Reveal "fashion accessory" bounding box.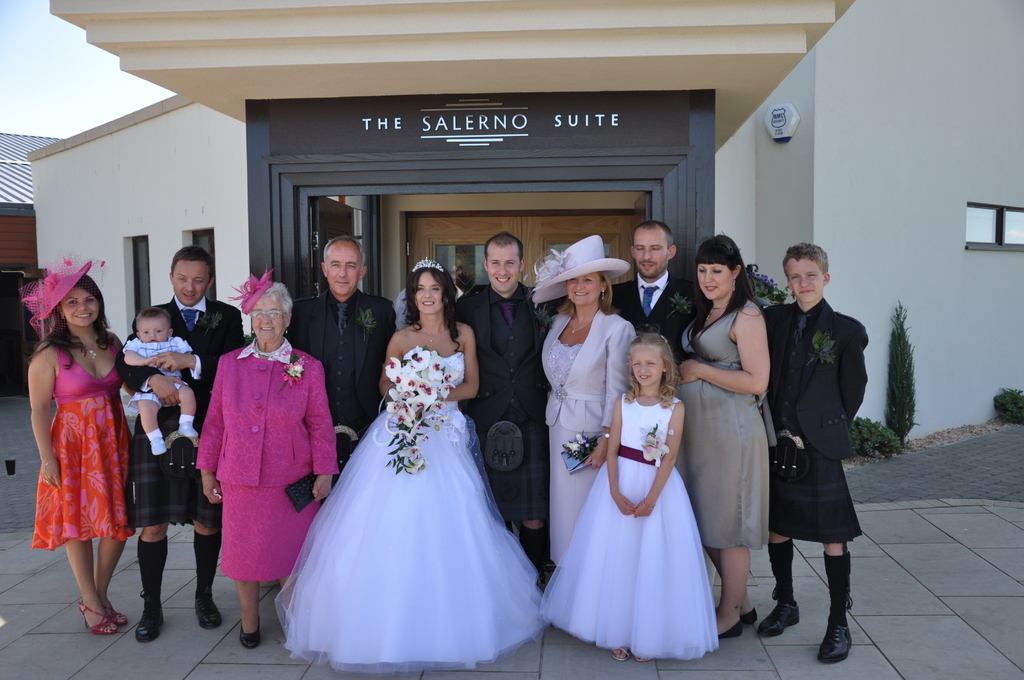
Revealed: bbox(132, 599, 168, 636).
